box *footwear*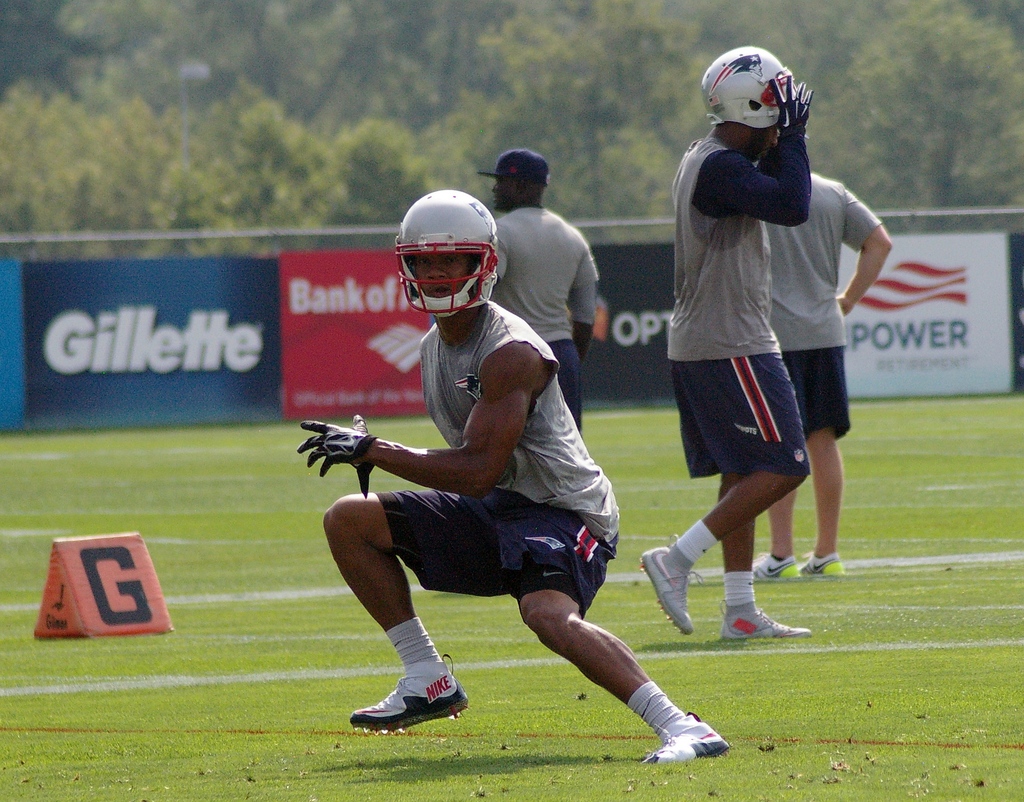
[809, 550, 842, 578]
